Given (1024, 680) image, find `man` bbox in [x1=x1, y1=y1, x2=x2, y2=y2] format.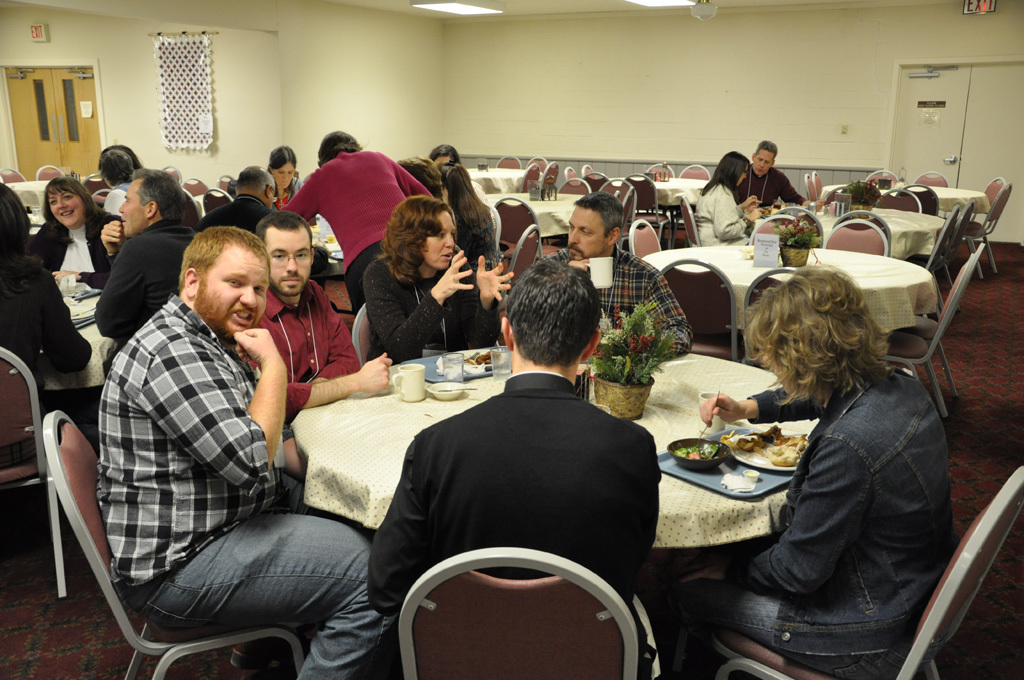
[x1=98, y1=221, x2=403, y2=678].
